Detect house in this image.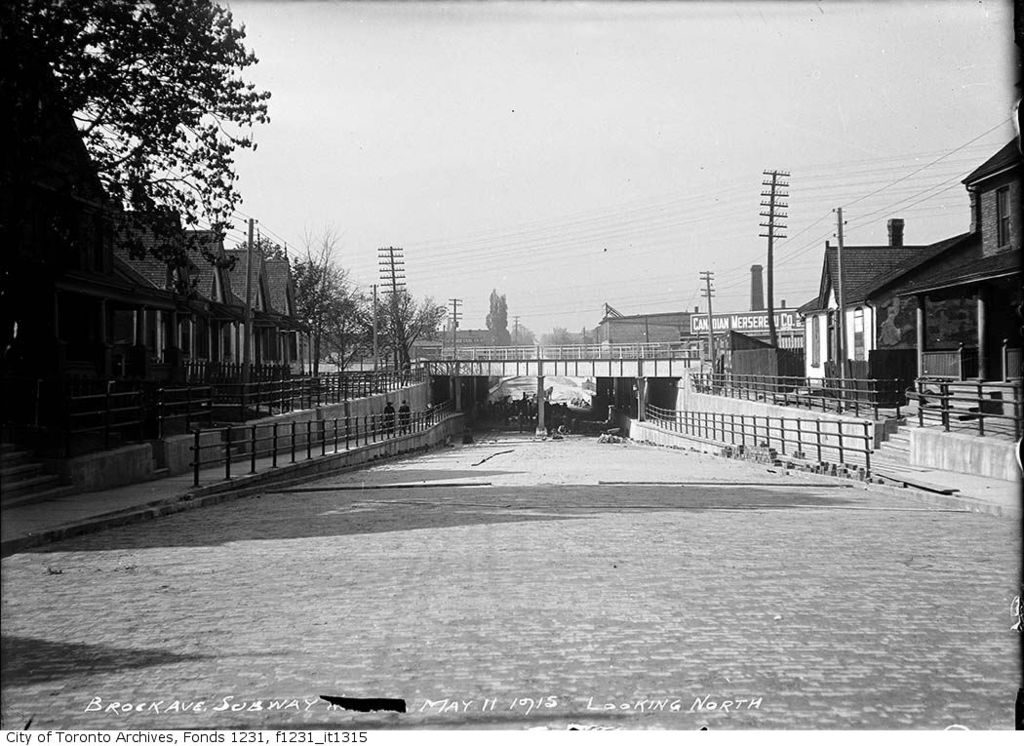
Detection: bbox=[606, 306, 698, 350].
